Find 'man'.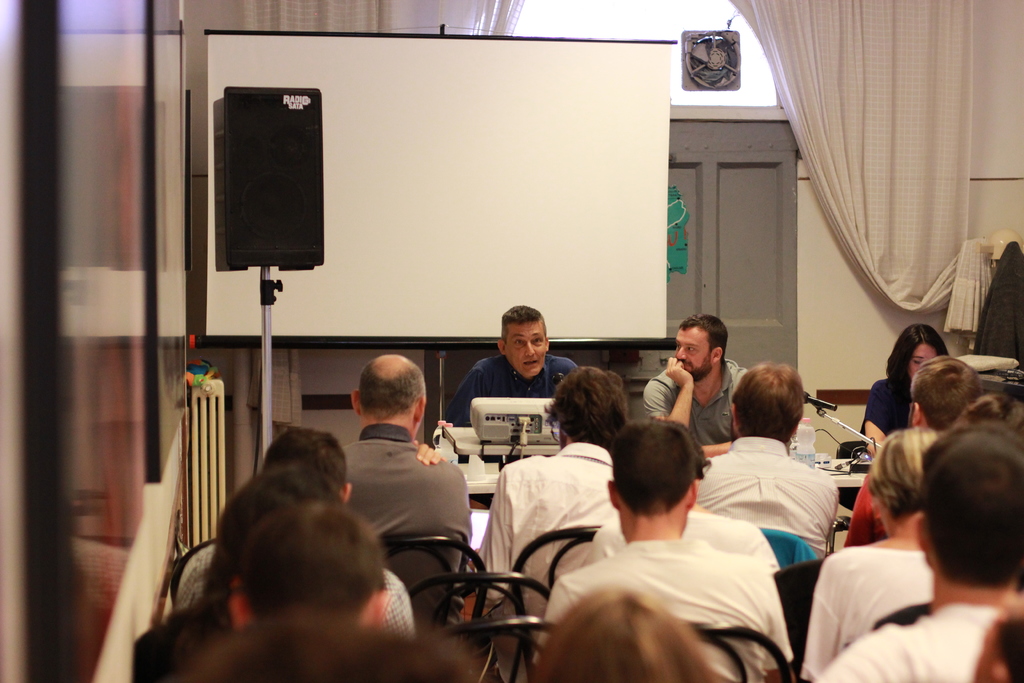
223,502,389,629.
